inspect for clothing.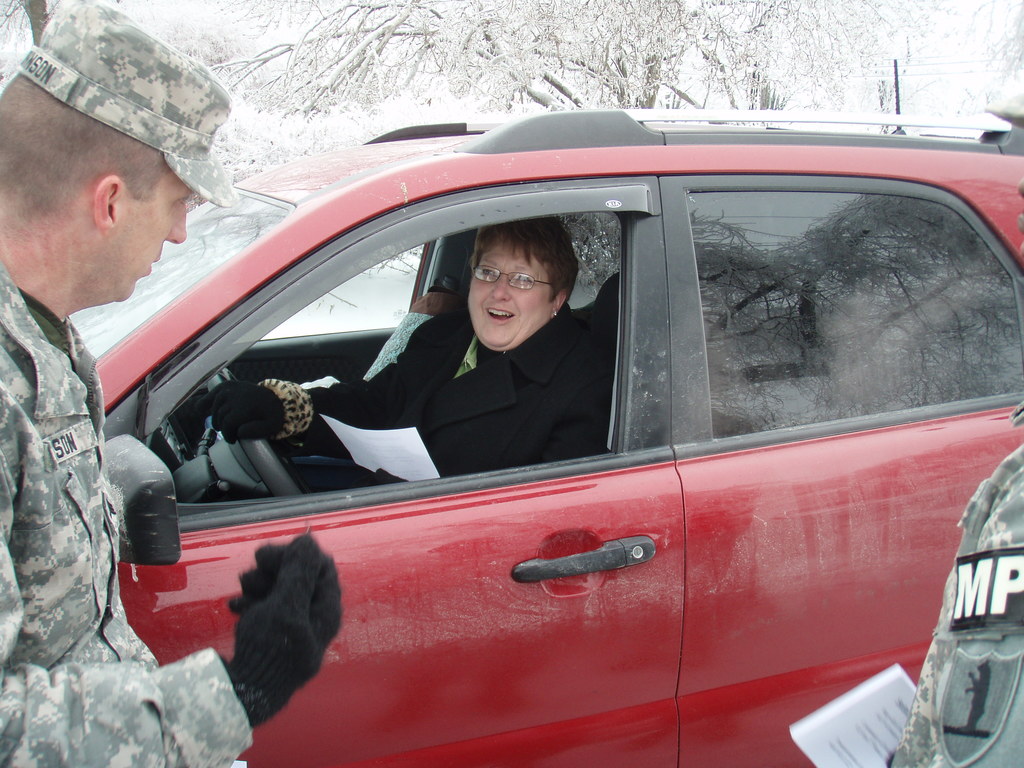
Inspection: {"left": 0, "top": 258, "right": 253, "bottom": 767}.
